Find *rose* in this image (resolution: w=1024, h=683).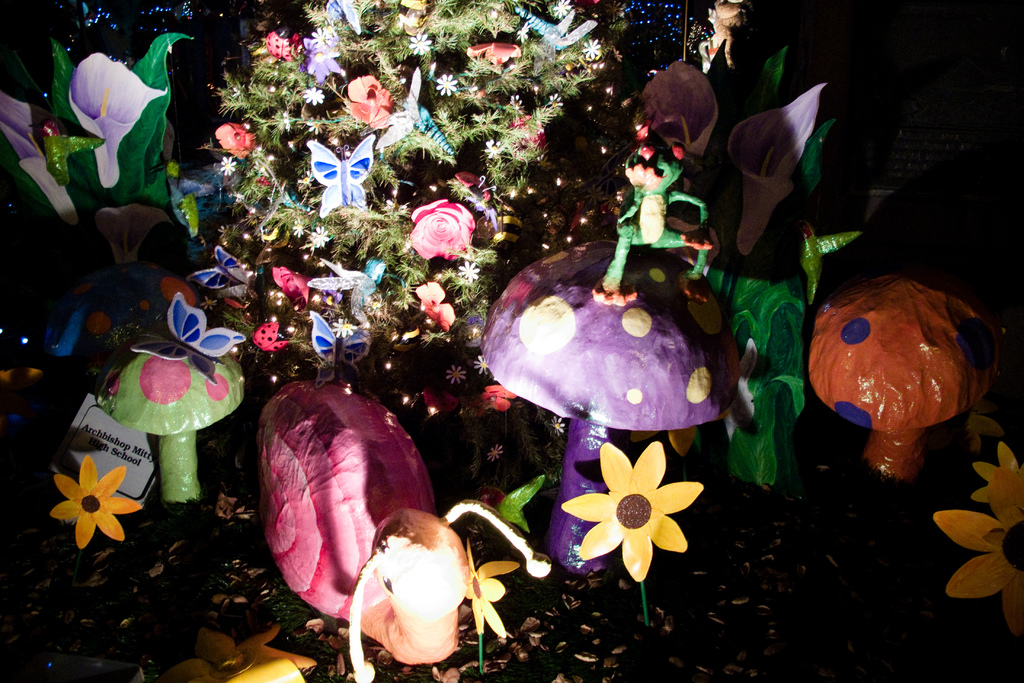
select_region(348, 78, 397, 128).
